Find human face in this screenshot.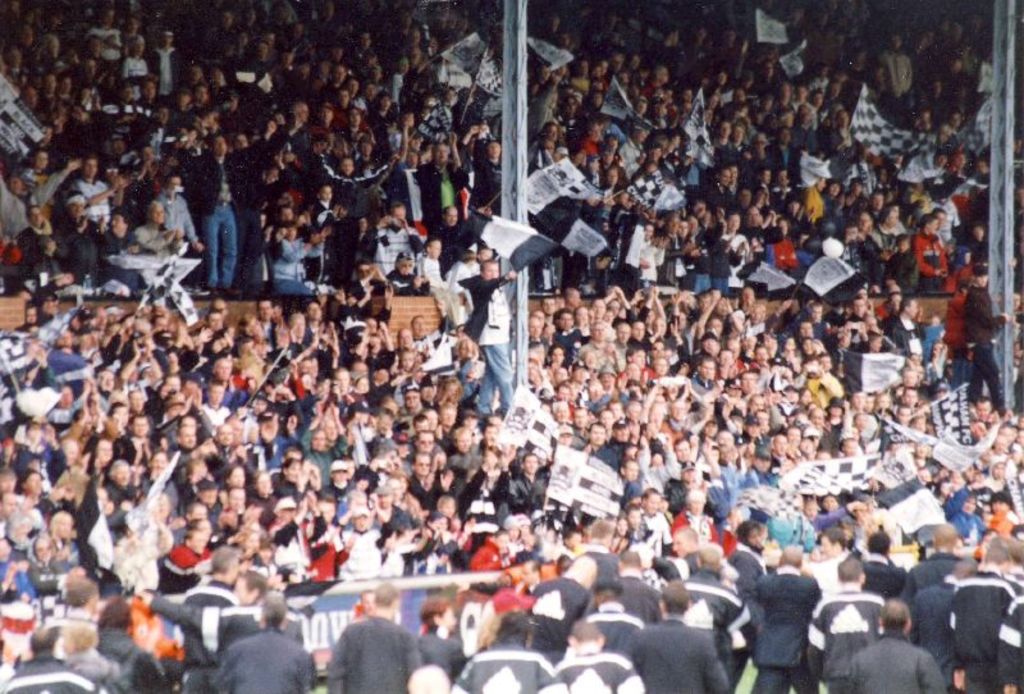
The bounding box for human face is locate(308, 360, 320, 378).
